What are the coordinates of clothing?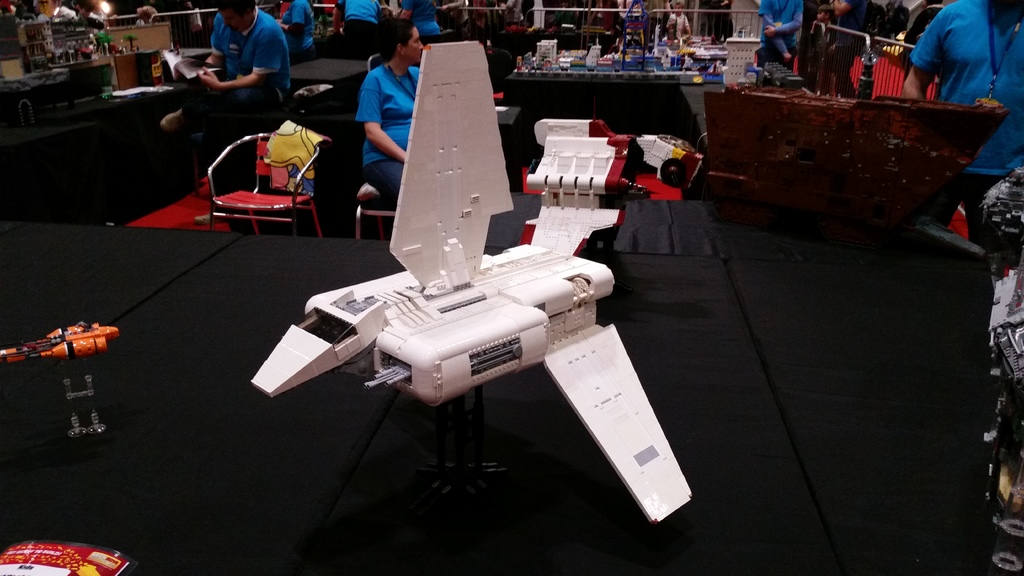
753 1 803 77.
